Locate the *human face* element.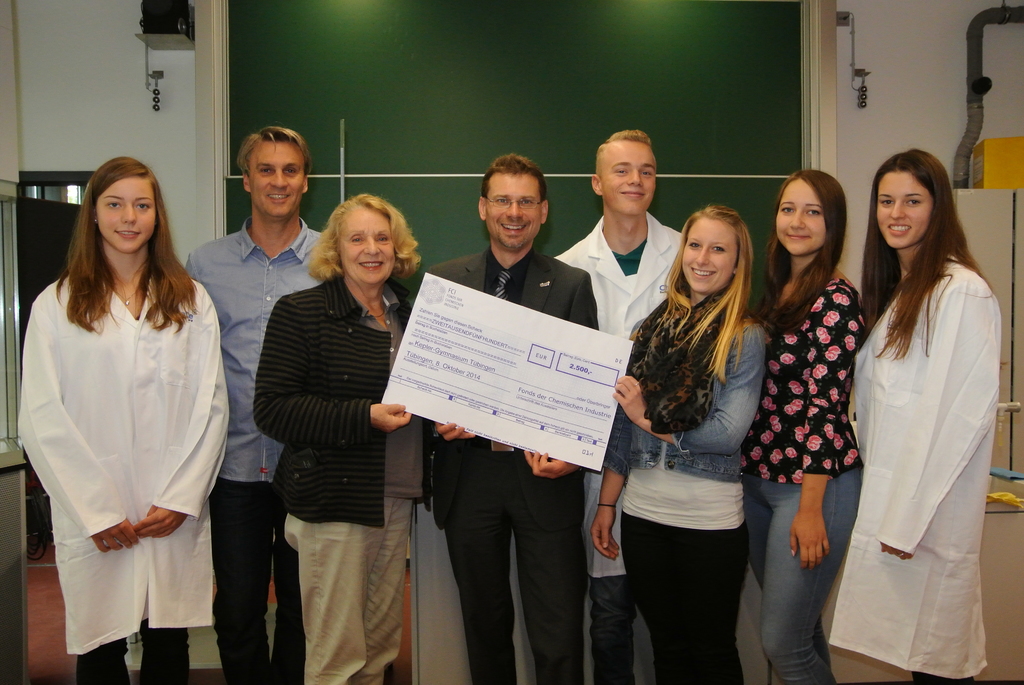
Element bbox: detection(780, 187, 835, 252).
